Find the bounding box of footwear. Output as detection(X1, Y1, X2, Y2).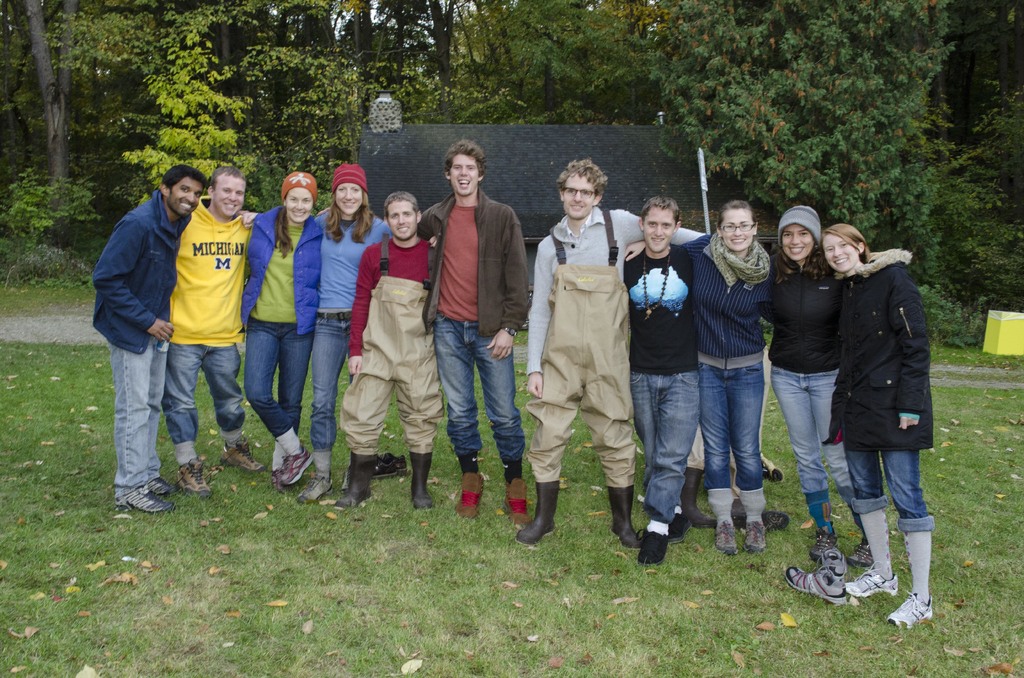
detection(785, 546, 849, 608).
